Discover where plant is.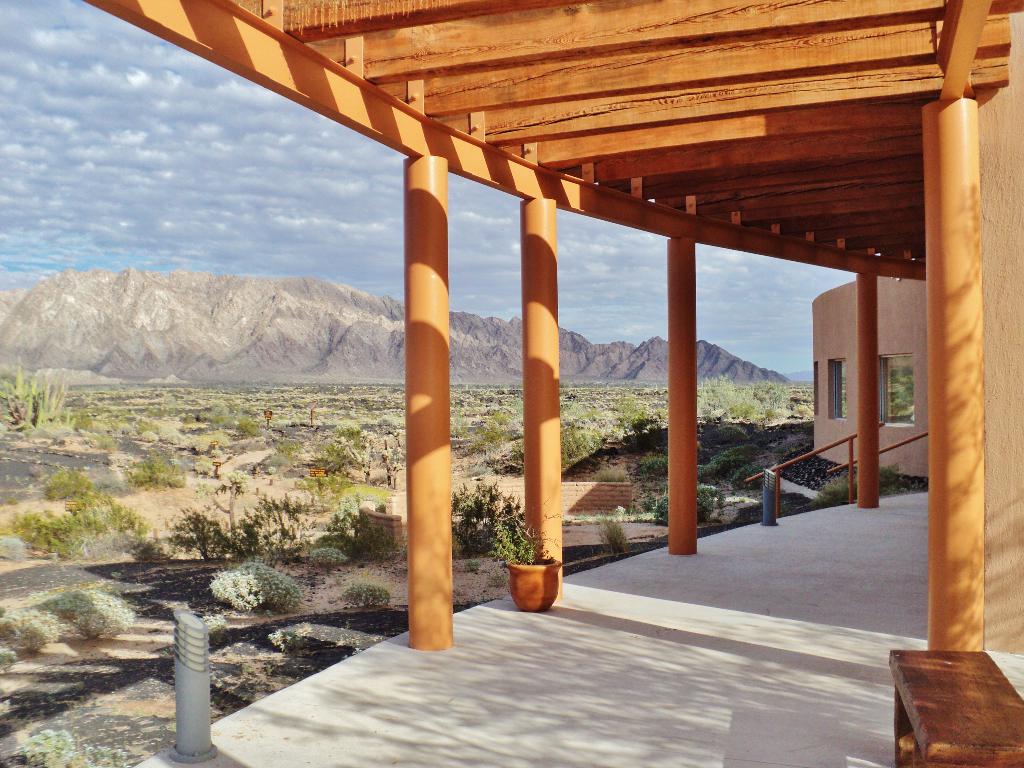
Discovered at (0,484,156,570).
